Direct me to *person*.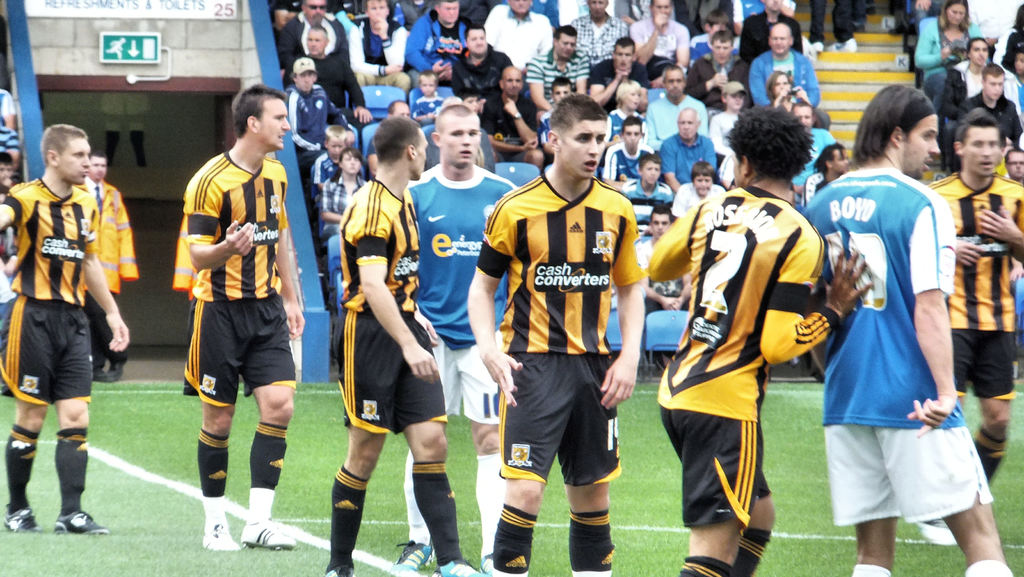
Direction: bbox(540, 77, 566, 164).
